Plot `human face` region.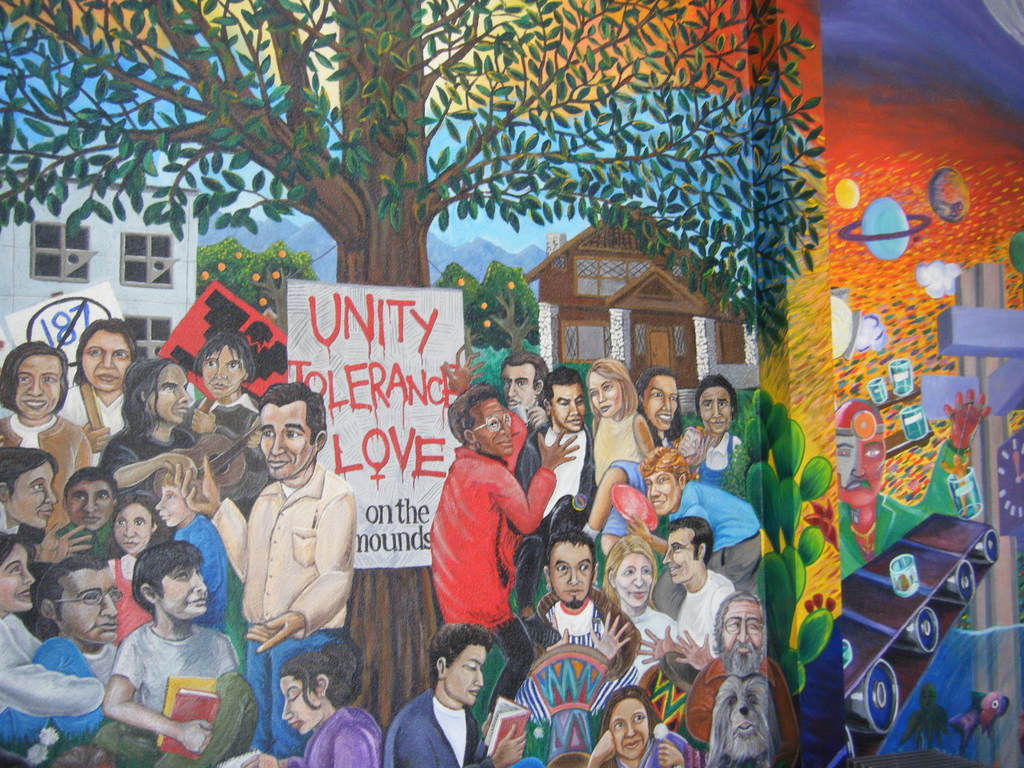
Plotted at x1=205 y1=346 x2=243 y2=398.
